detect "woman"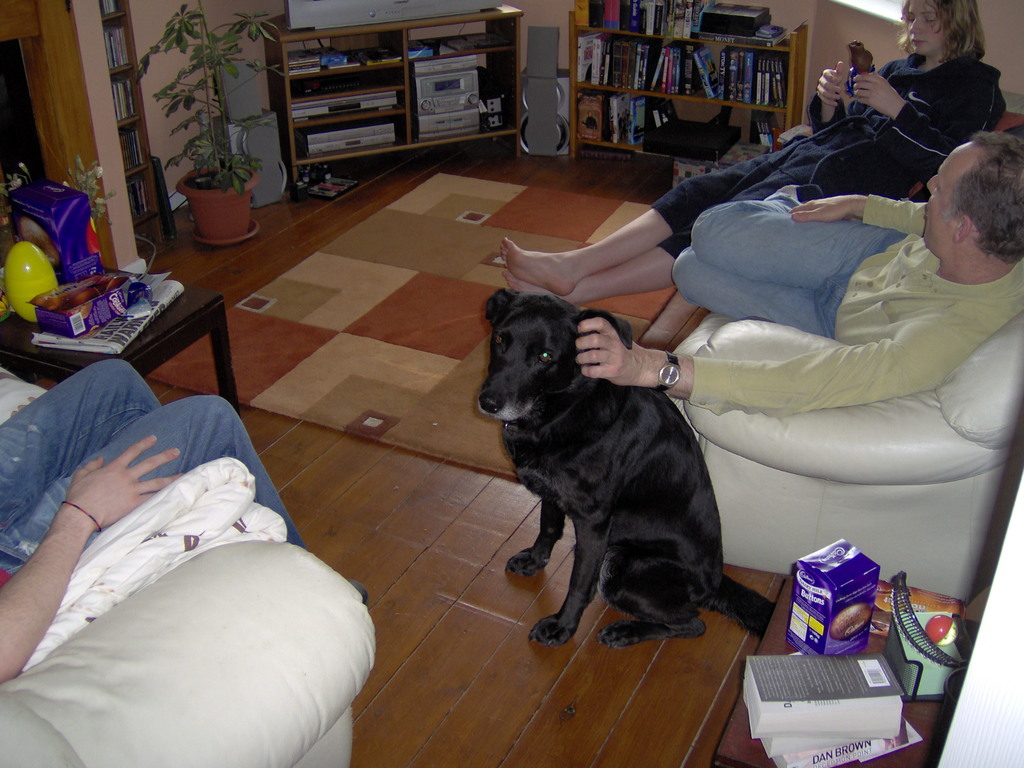
(2,309,361,739)
